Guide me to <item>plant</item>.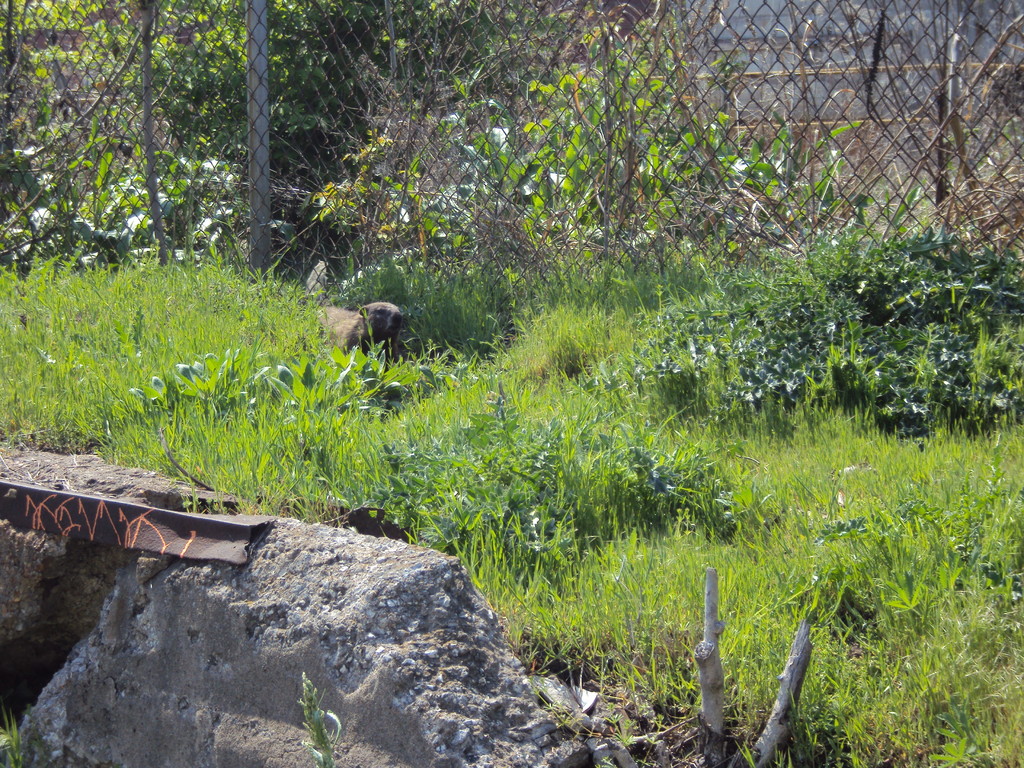
Guidance: 45/227/342/484.
